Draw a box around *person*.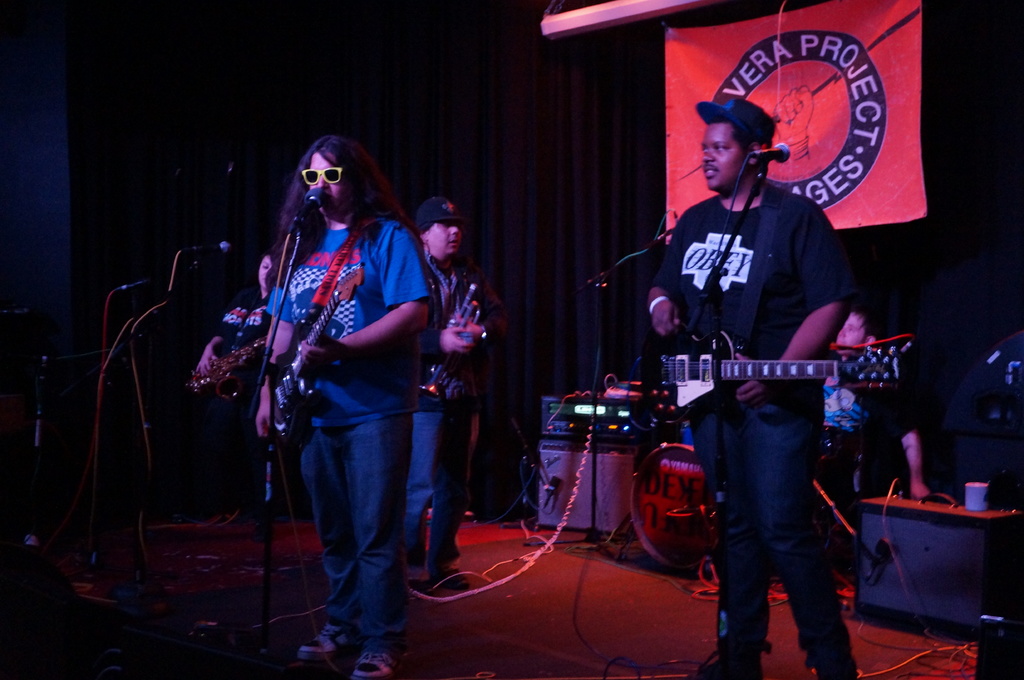
region(404, 193, 524, 599).
